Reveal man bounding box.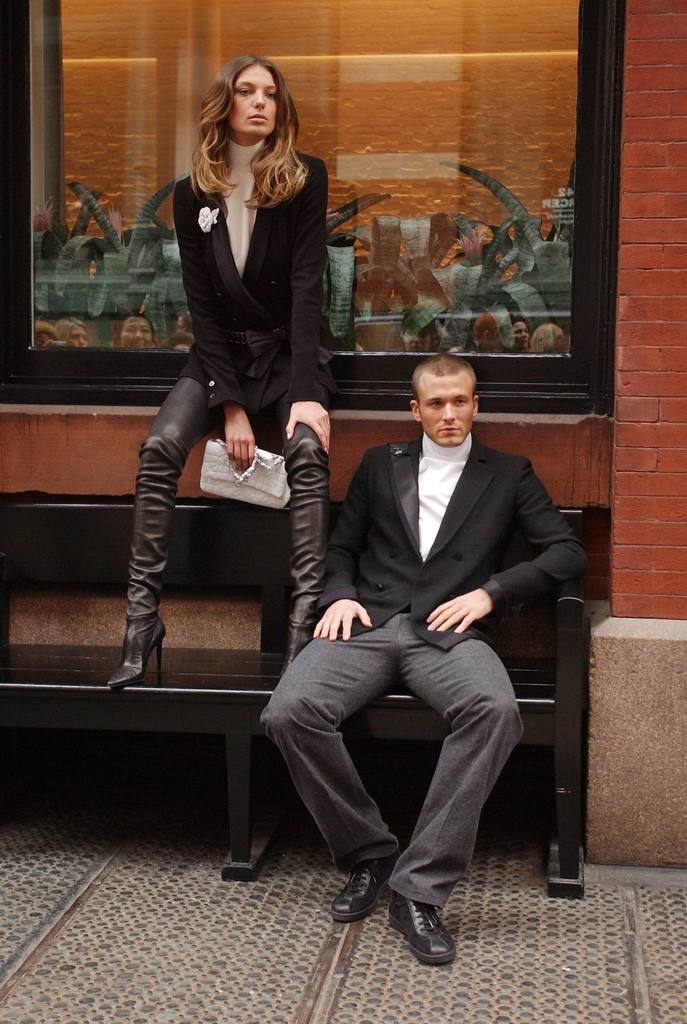
Revealed: pyautogui.locateOnScreen(269, 332, 572, 959).
